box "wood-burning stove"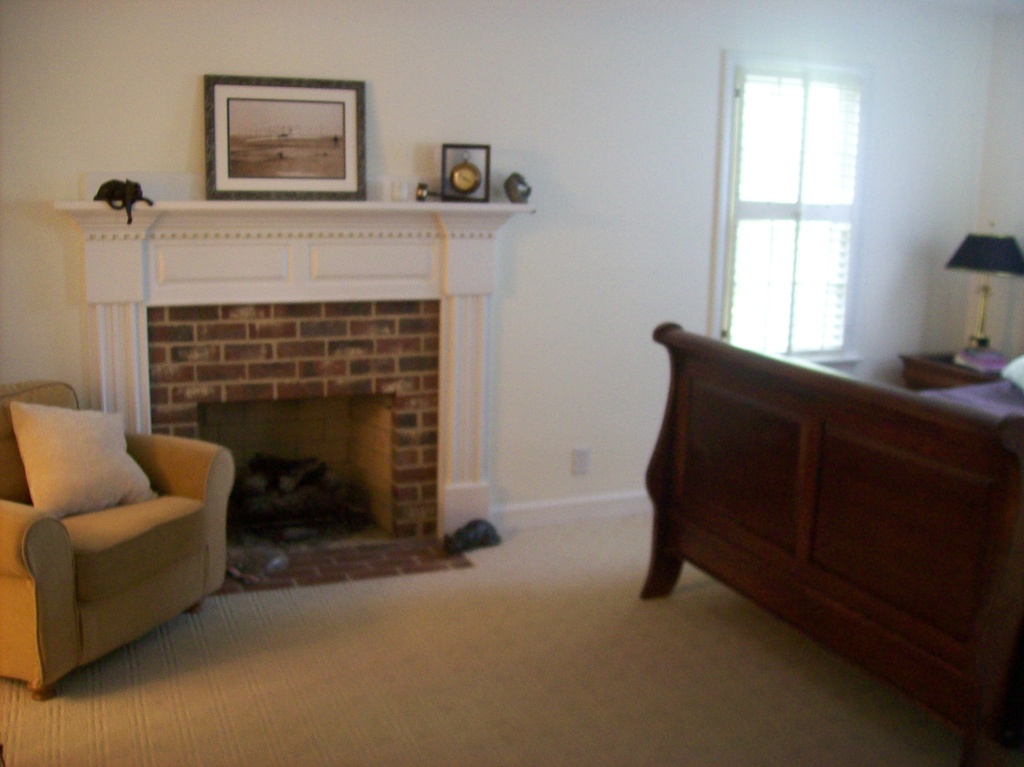
(x1=50, y1=202, x2=525, y2=545)
